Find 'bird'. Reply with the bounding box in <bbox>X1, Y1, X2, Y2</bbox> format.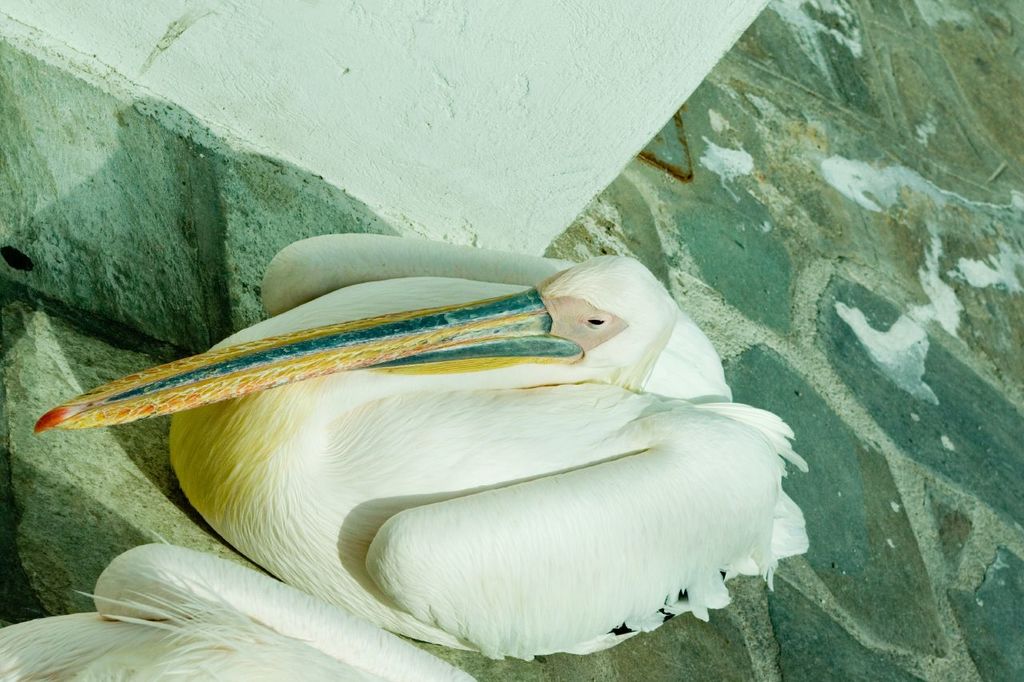
<bbox>11, 245, 805, 617</bbox>.
